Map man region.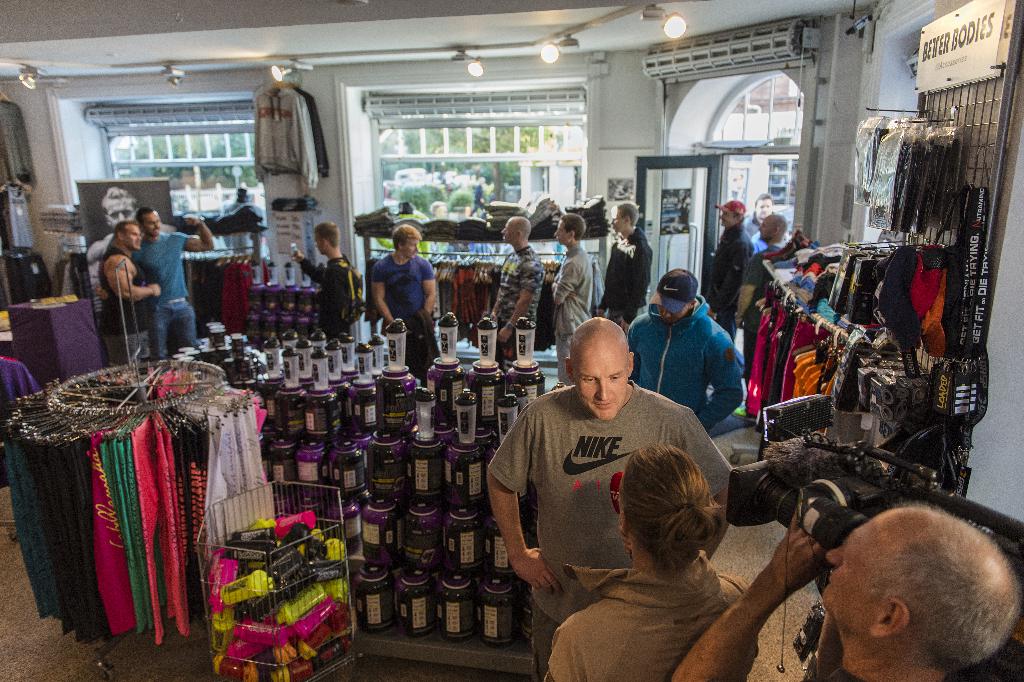
Mapped to rect(597, 204, 655, 342).
